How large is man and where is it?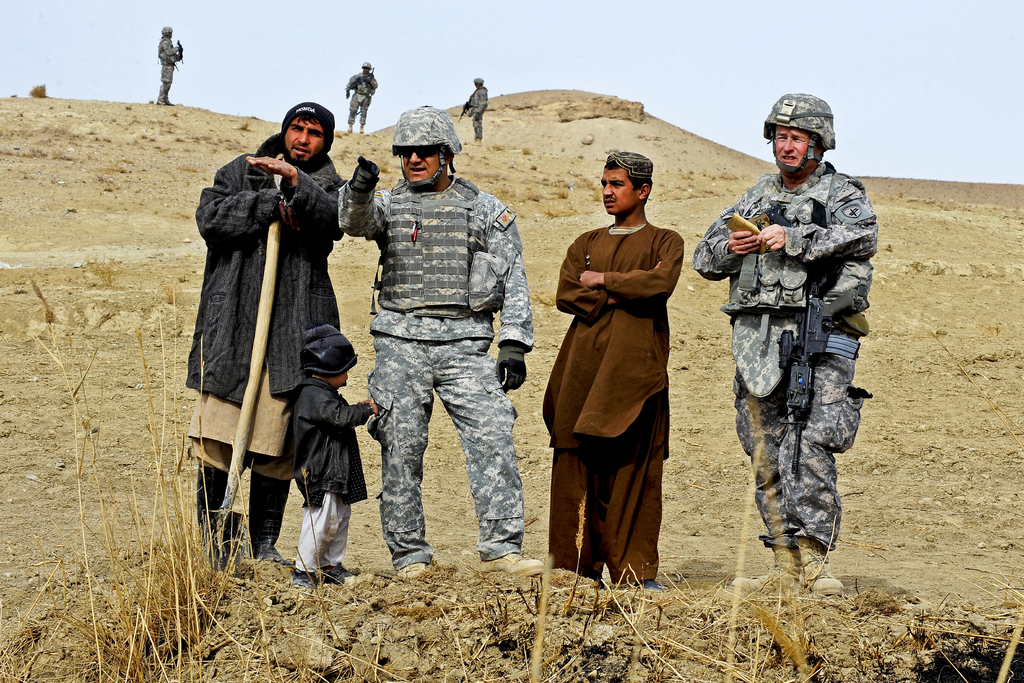
Bounding box: [x1=543, y1=146, x2=695, y2=598].
